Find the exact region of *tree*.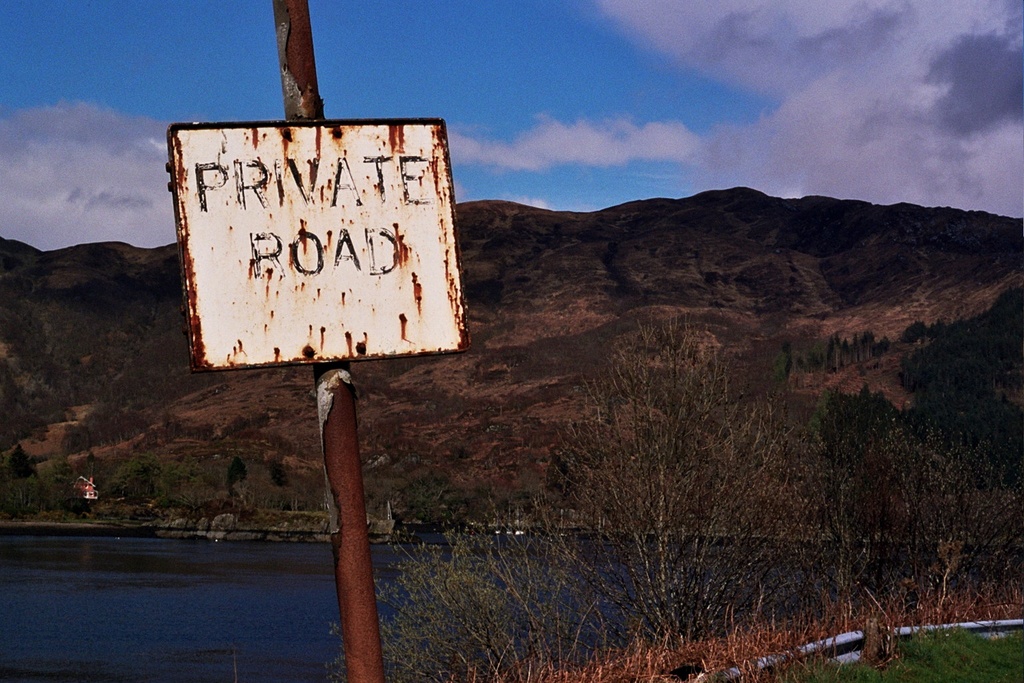
Exact region: bbox=[128, 450, 163, 502].
